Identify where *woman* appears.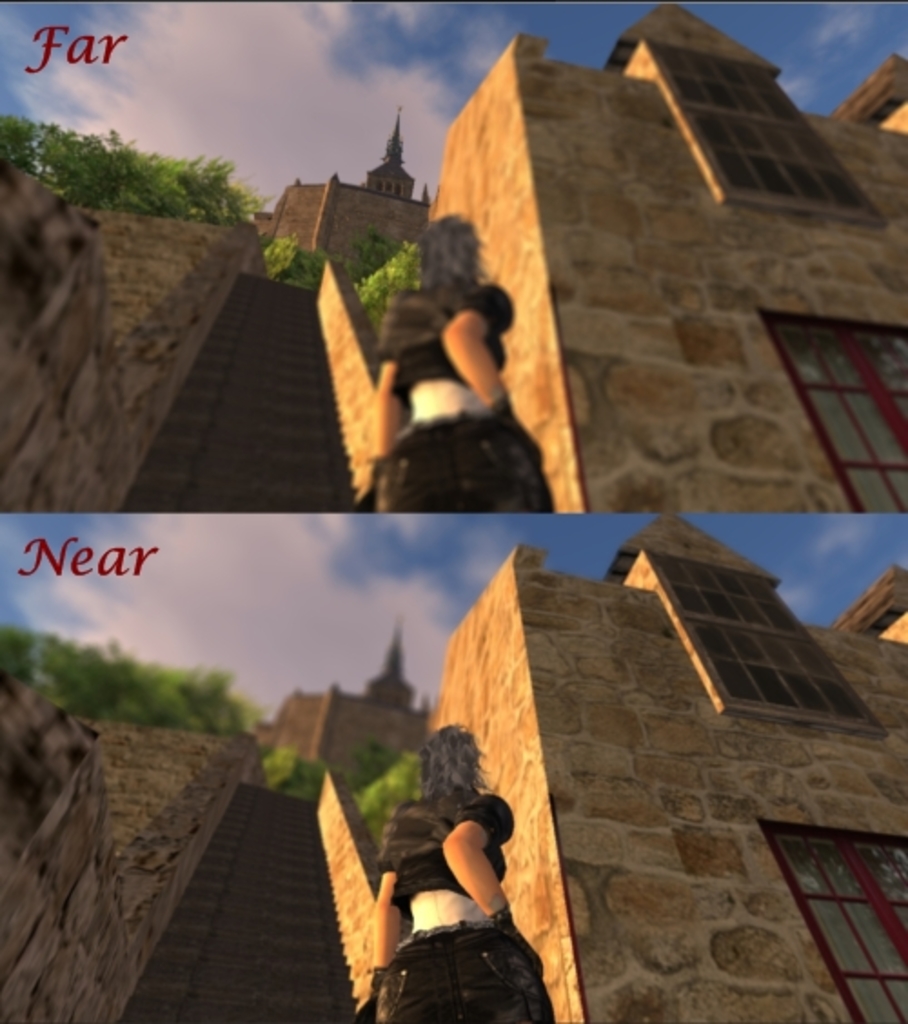
Appears at left=354, top=205, right=554, bottom=519.
